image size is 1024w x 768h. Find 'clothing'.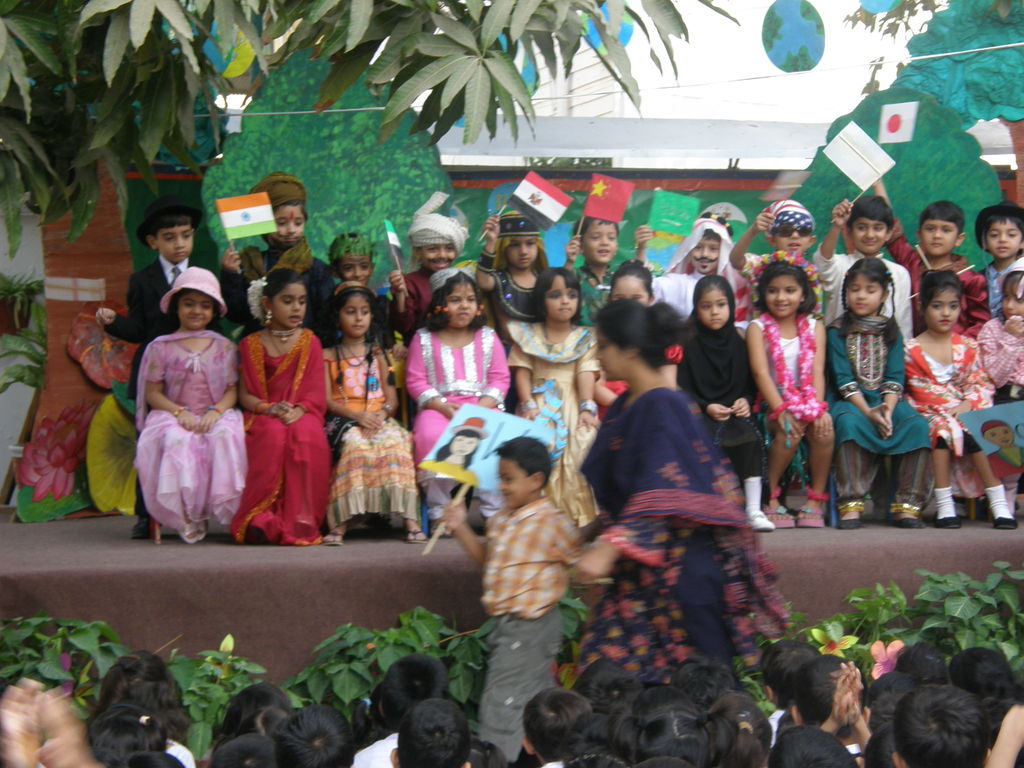
<box>387,268,436,318</box>.
